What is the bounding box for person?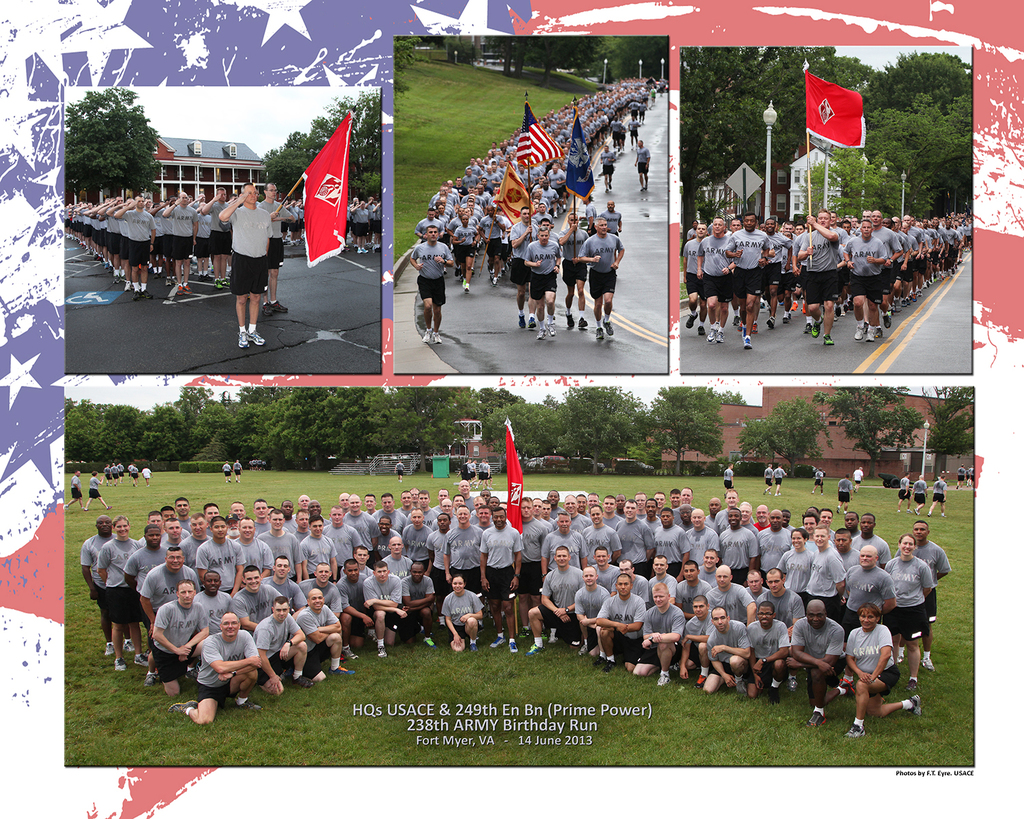
box(295, 584, 351, 681).
